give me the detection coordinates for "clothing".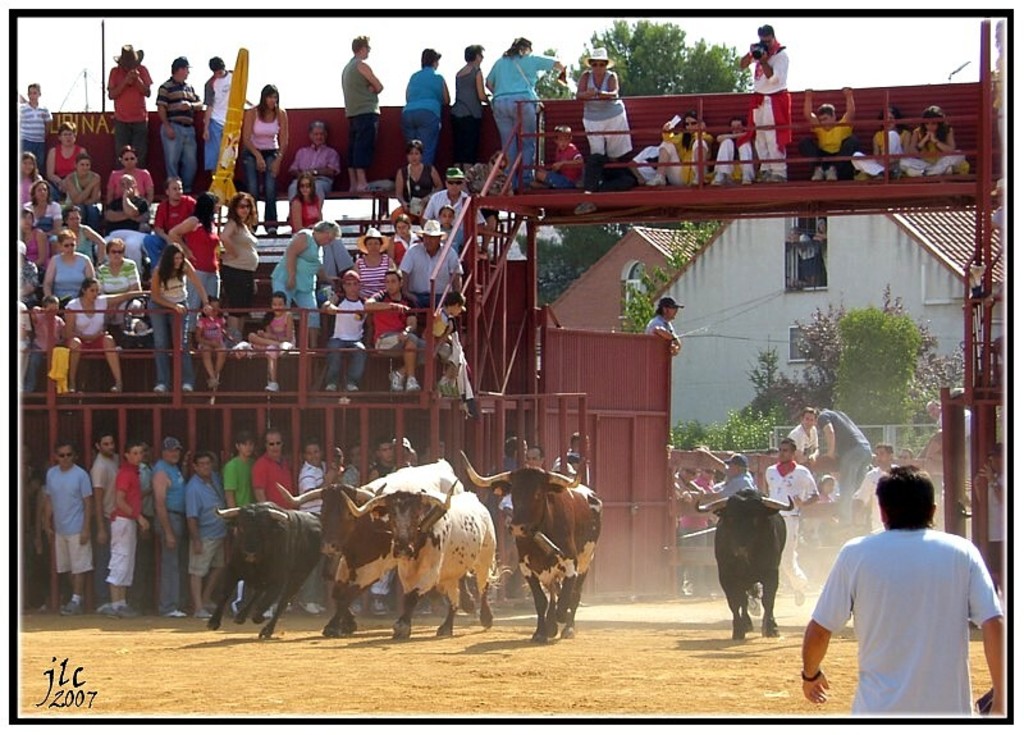
[left=375, top=284, right=412, bottom=348].
